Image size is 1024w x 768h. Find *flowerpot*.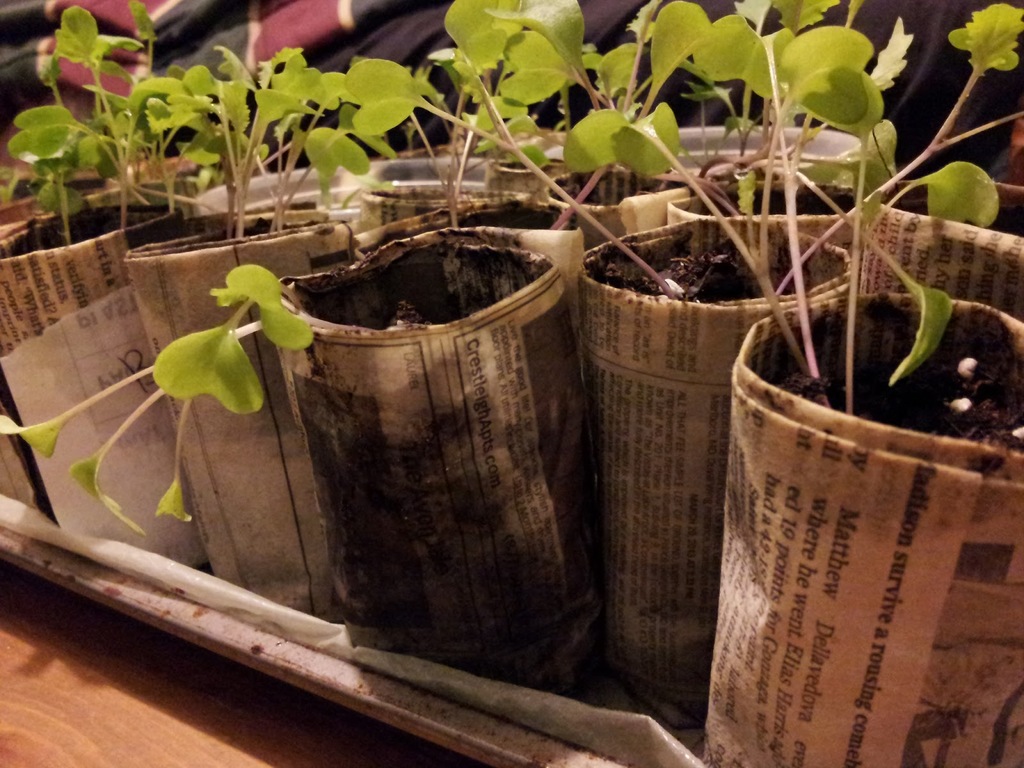
pyautogui.locateOnScreen(578, 214, 851, 719).
